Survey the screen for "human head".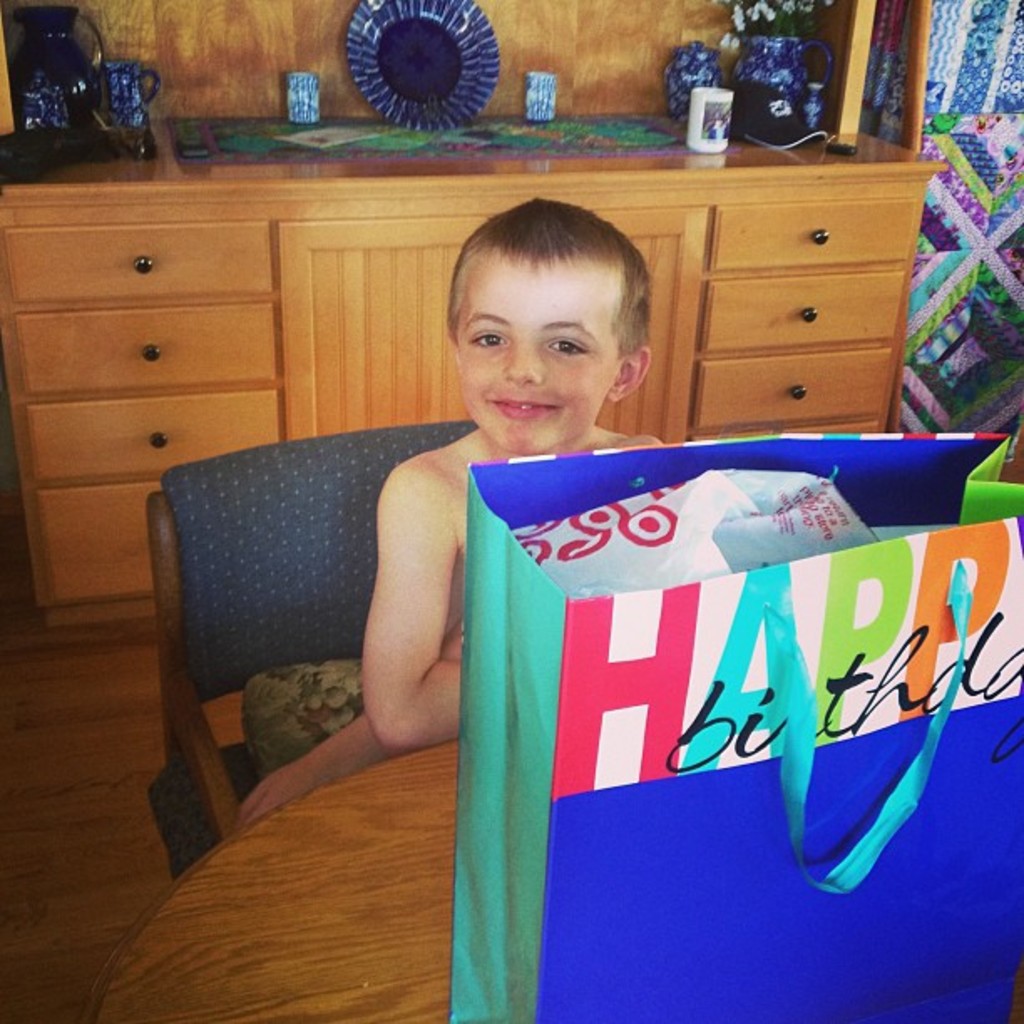
Survey found: left=400, top=181, right=673, bottom=479.
